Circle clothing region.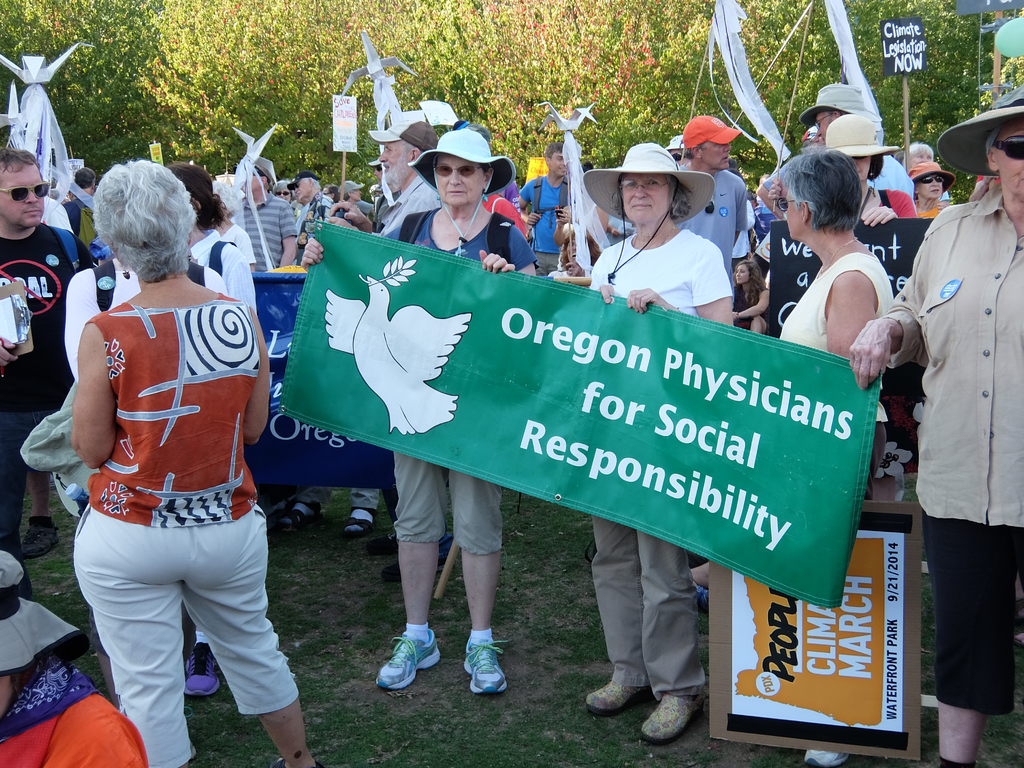
Region: left=582, top=224, right=734, bottom=696.
